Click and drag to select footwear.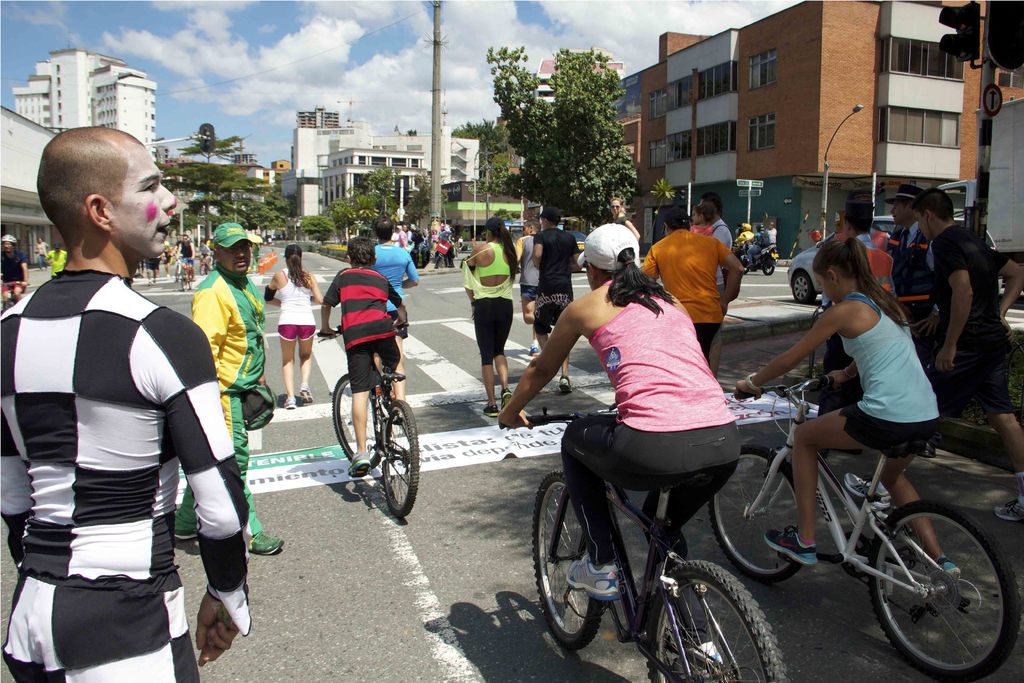
Selection: 687 641 726 670.
